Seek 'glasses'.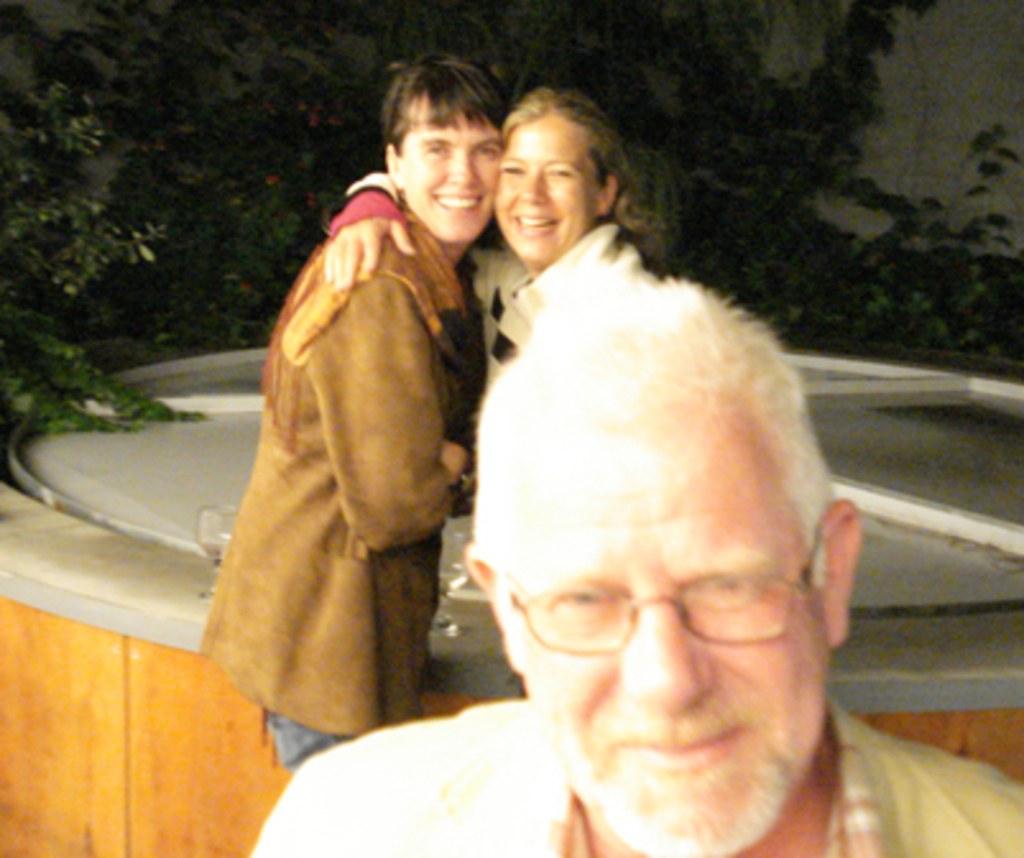
[x1=493, y1=521, x2=830, y2=654].
